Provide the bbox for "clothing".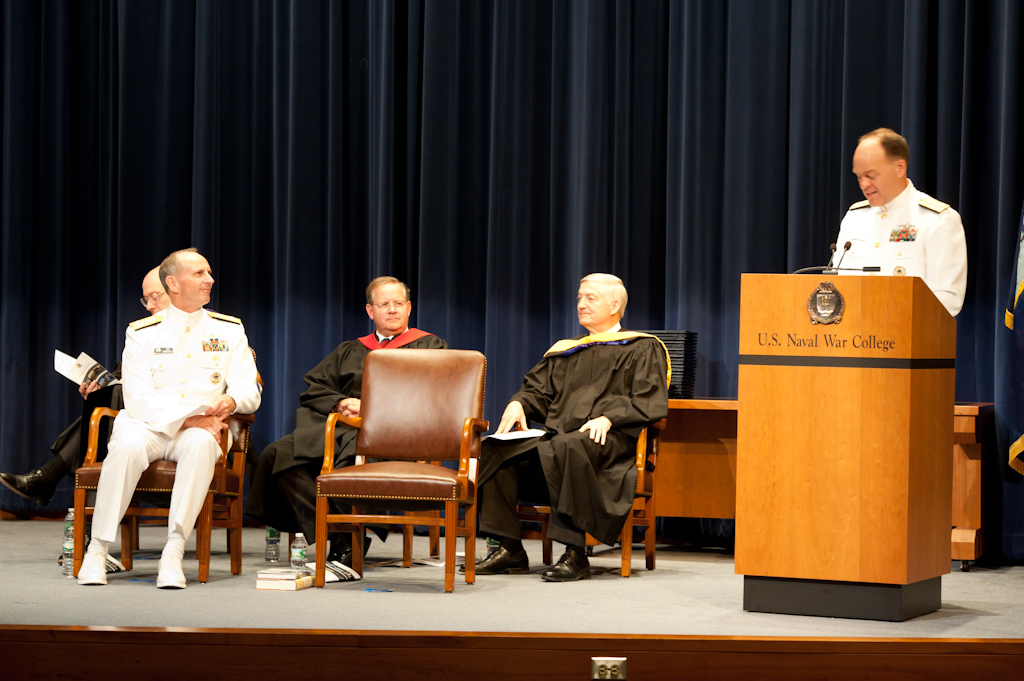
[x1=828, y1=166, x2=965, y2=290].
